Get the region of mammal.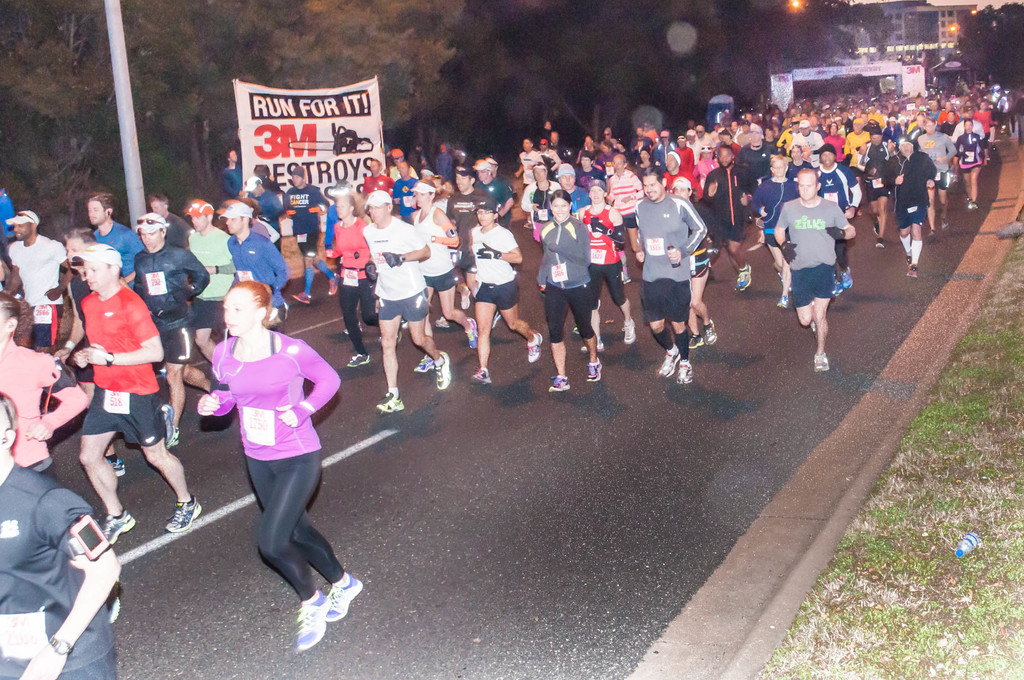
locate(0, 293, 90, 479).
